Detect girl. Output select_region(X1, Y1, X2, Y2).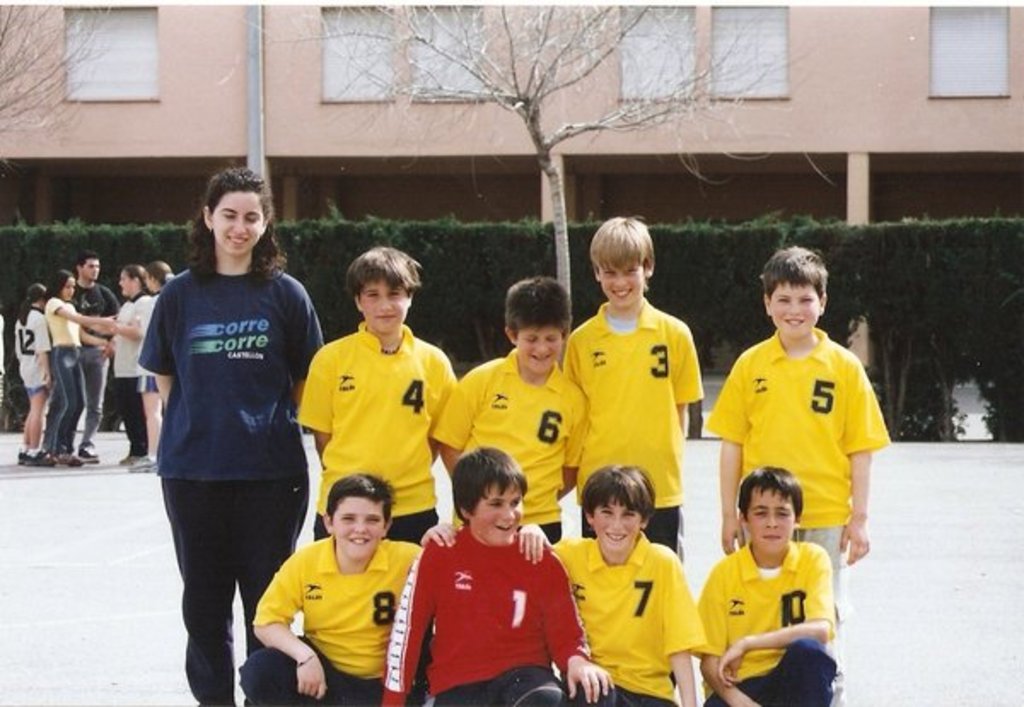
select_region(9, 287, 55, 458).
